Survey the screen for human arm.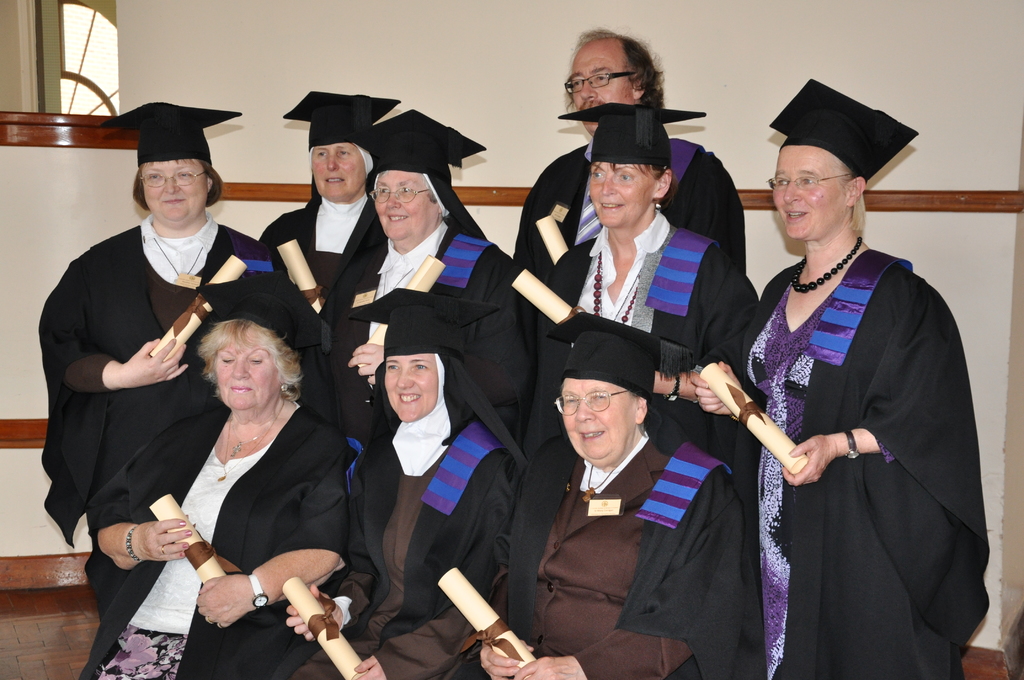
Survey found: detection(84, 414, 193, 560).
